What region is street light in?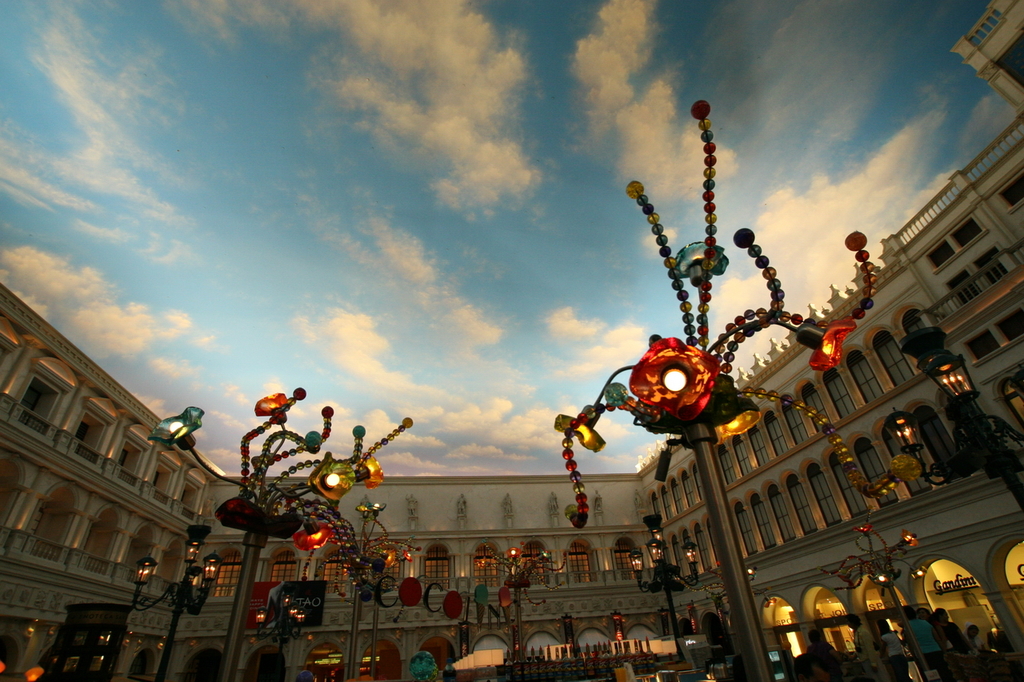
(x1=150, y1=405, x2=269, y2=673).
